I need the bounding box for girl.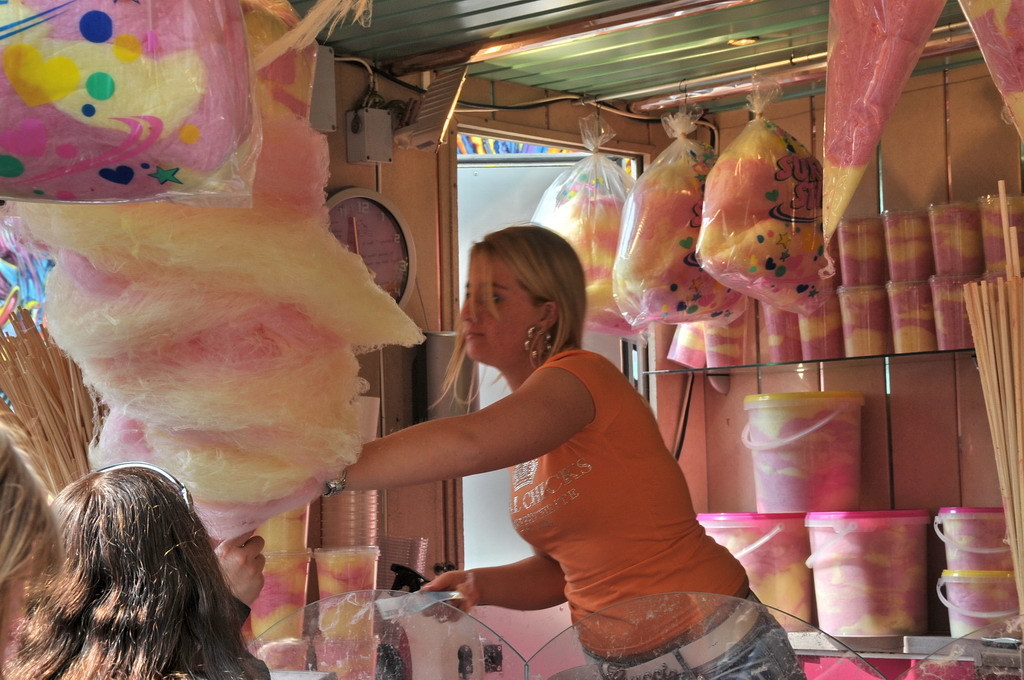
Here it is: <bbox>314, 224, 815, 679</bbox>.
